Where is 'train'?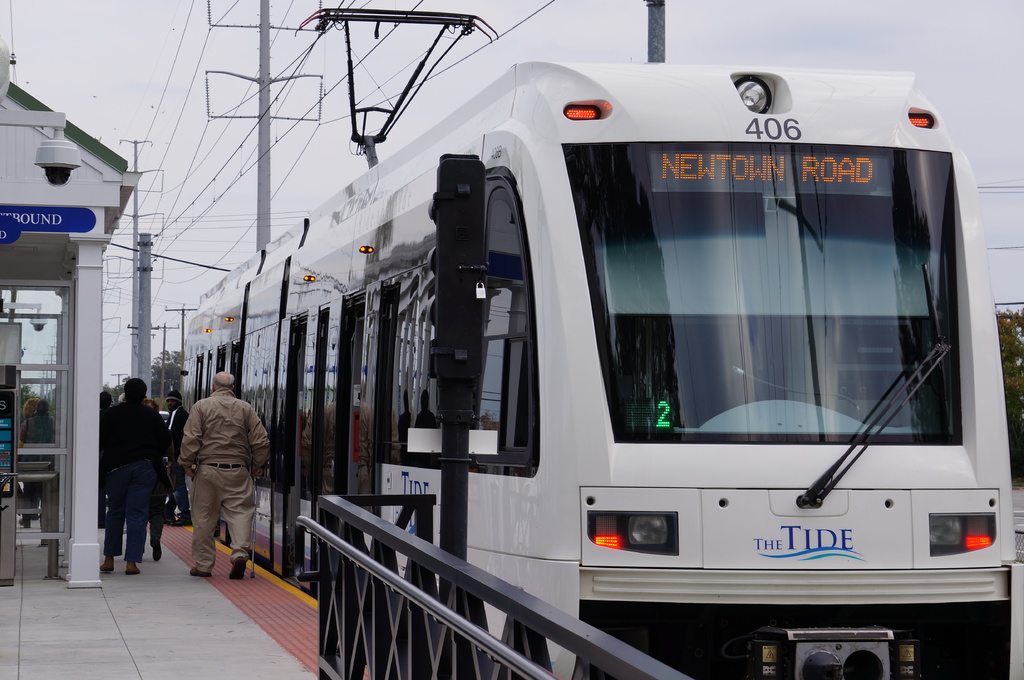
bbox(179, 10, 1009, 679).
